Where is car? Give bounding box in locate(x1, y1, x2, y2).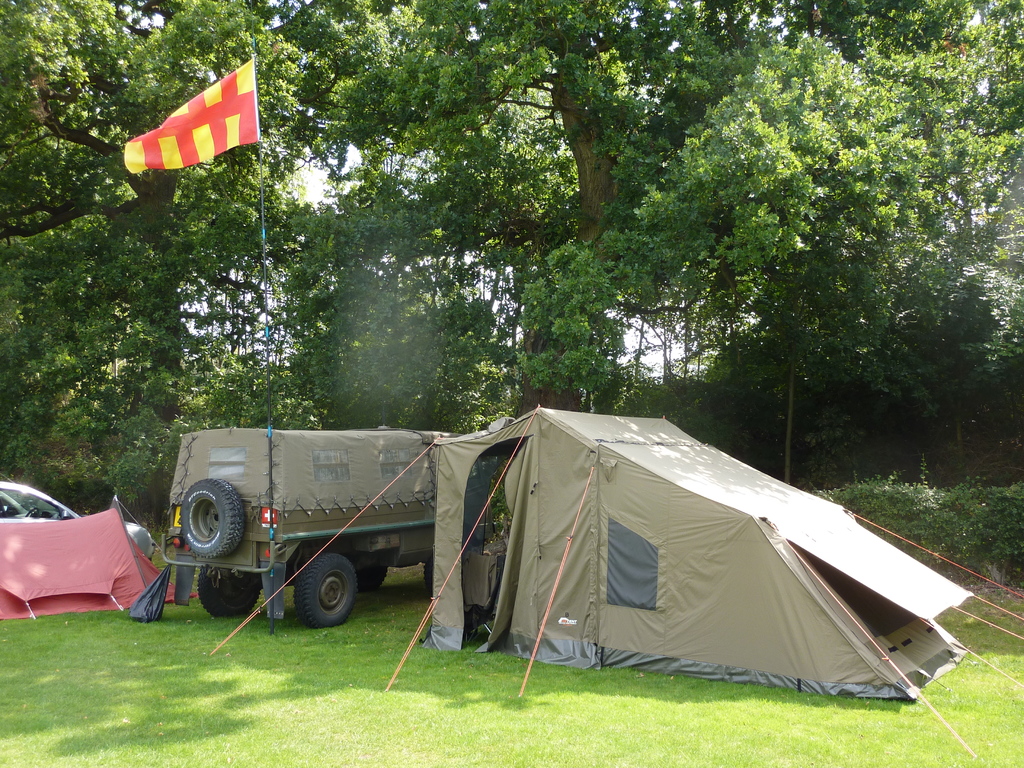
locate(0, 474, 154, 562).
